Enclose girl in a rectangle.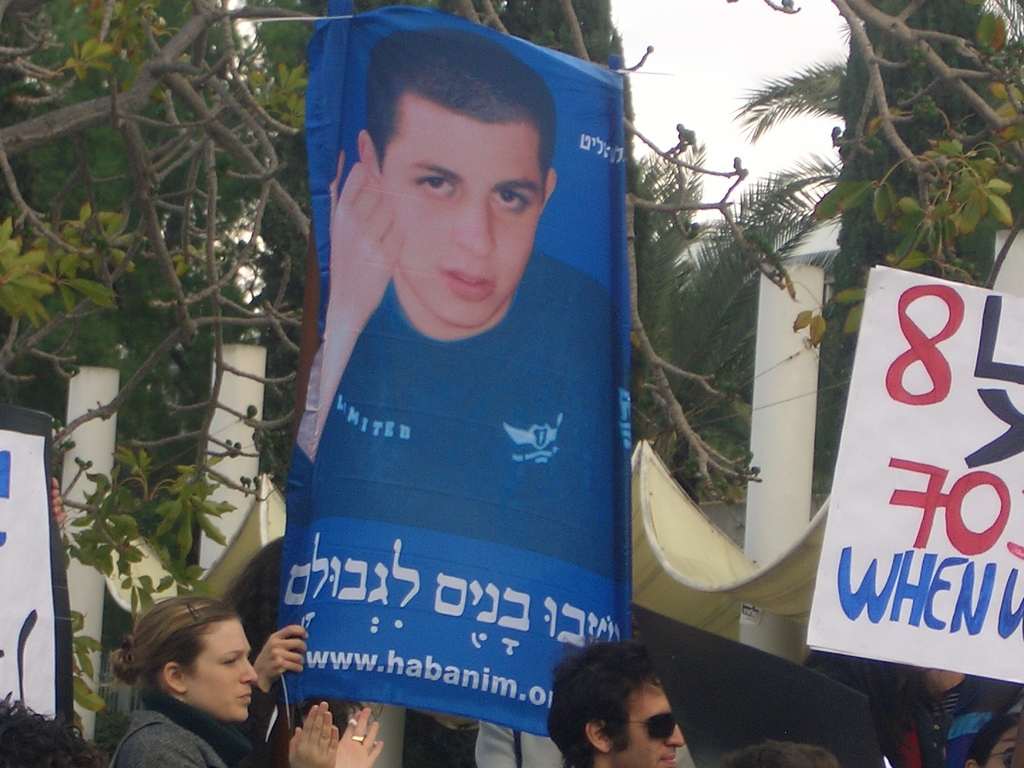
<bbox>109, 591, 387, 767</bbox>.
